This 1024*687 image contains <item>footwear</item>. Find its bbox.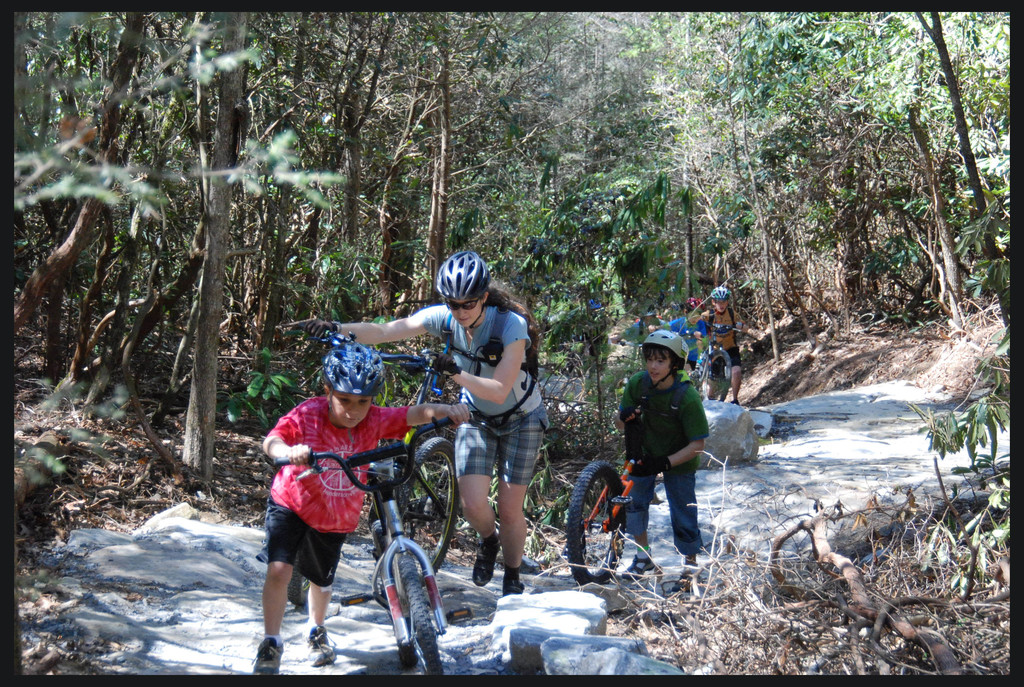
250/635/284/676.
